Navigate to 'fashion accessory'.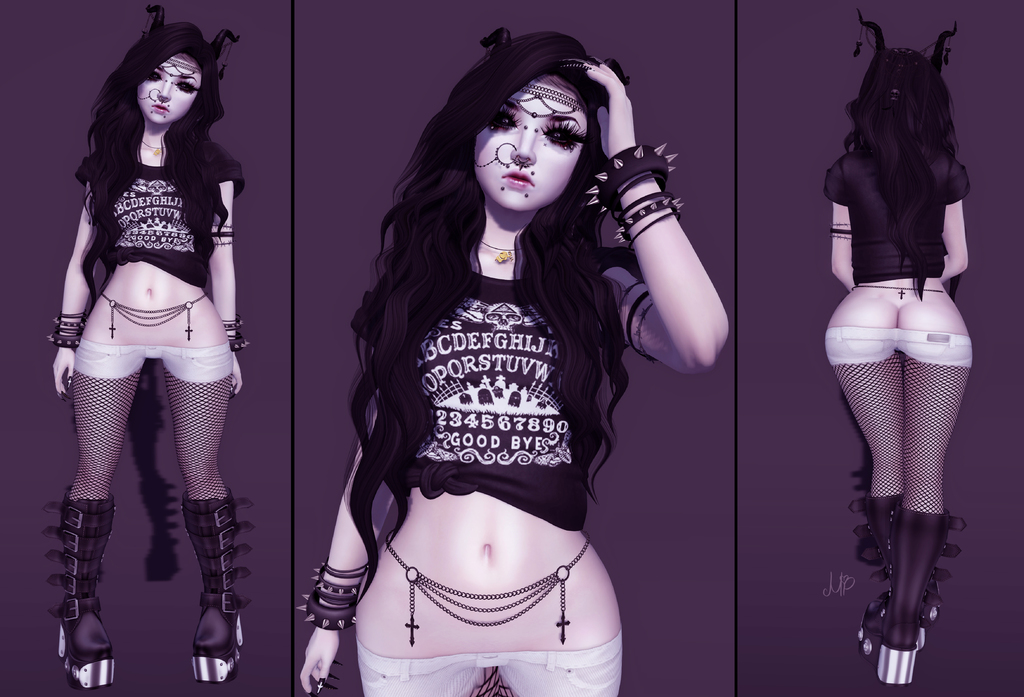
Navigation target: pyautogui.locateOnScreen(46, 312, 83, 351).
